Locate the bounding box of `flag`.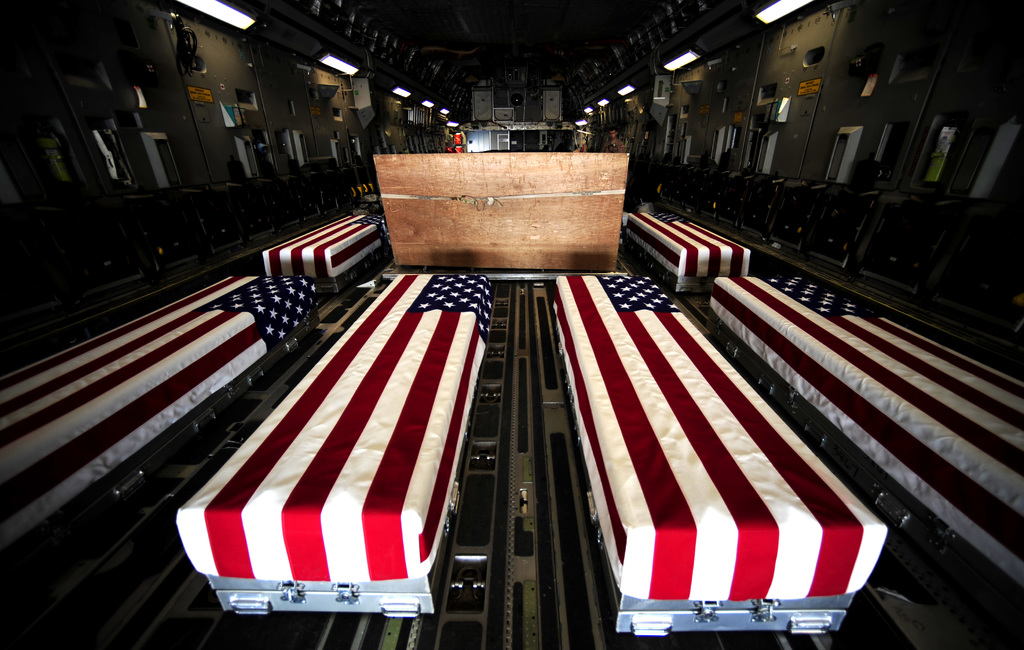
Bounding box: {"left": 630, "top": 204, "right": 751, "bottom": 291}.
